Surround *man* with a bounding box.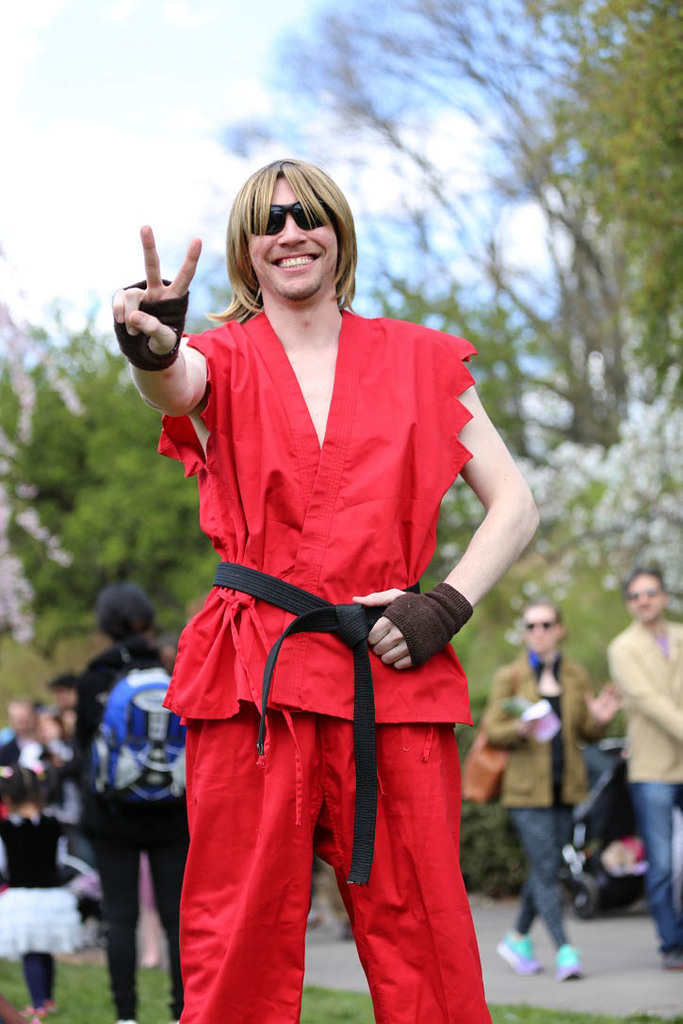
69, 576, 196, 1023.
